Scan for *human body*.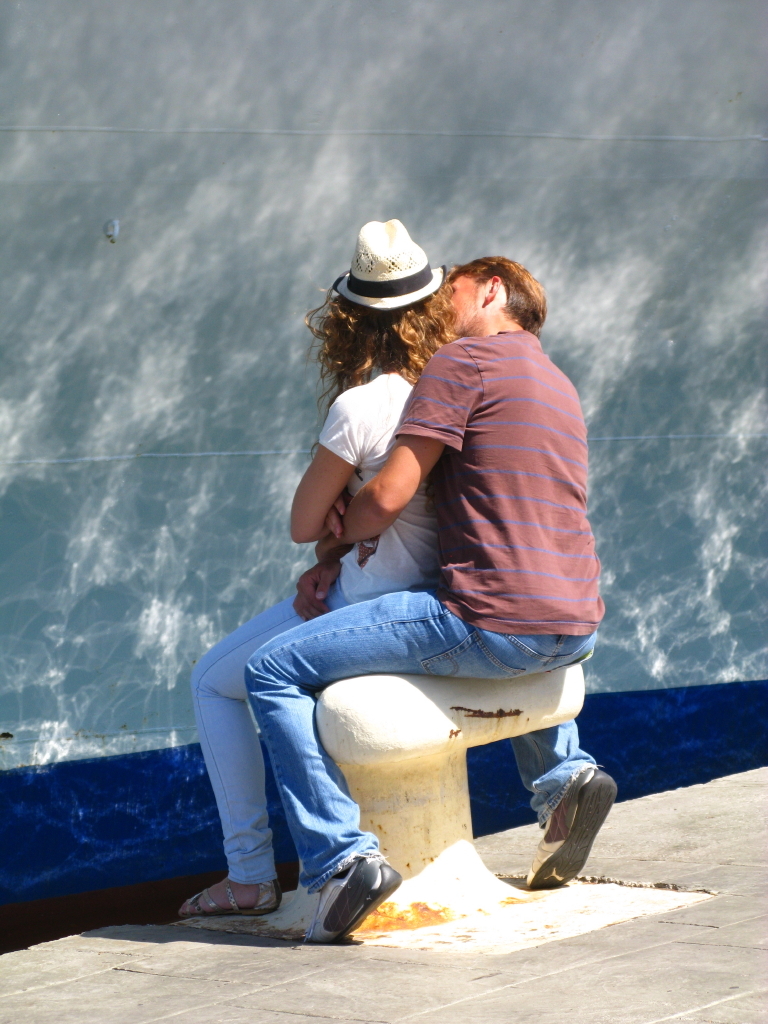
Scan result: 191, 377, 446, 924.
